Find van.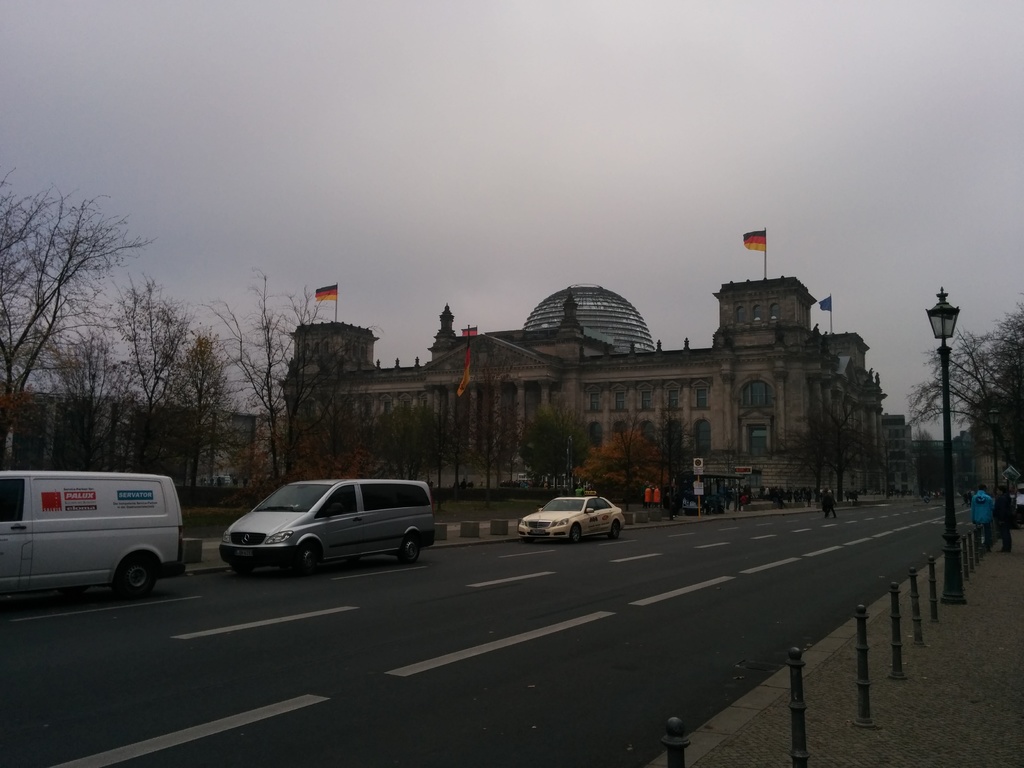
crop(218, 476, 436, 579).
